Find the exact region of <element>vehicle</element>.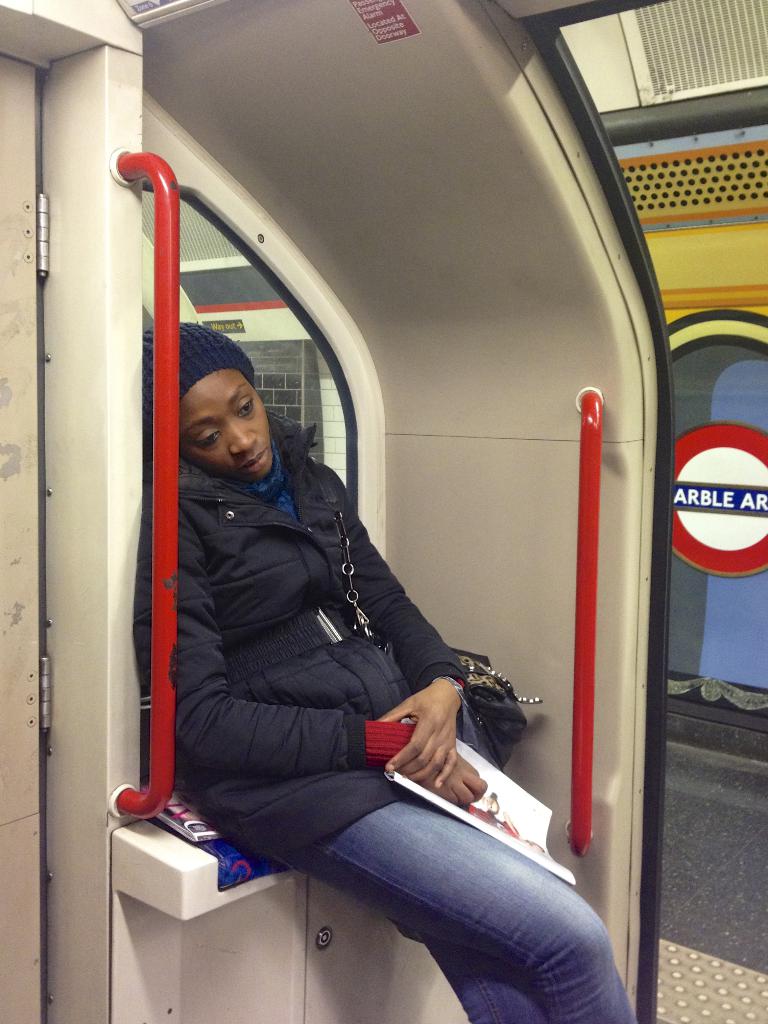
Exact region: (left=0, top=0, right=767, bottom=1023).
